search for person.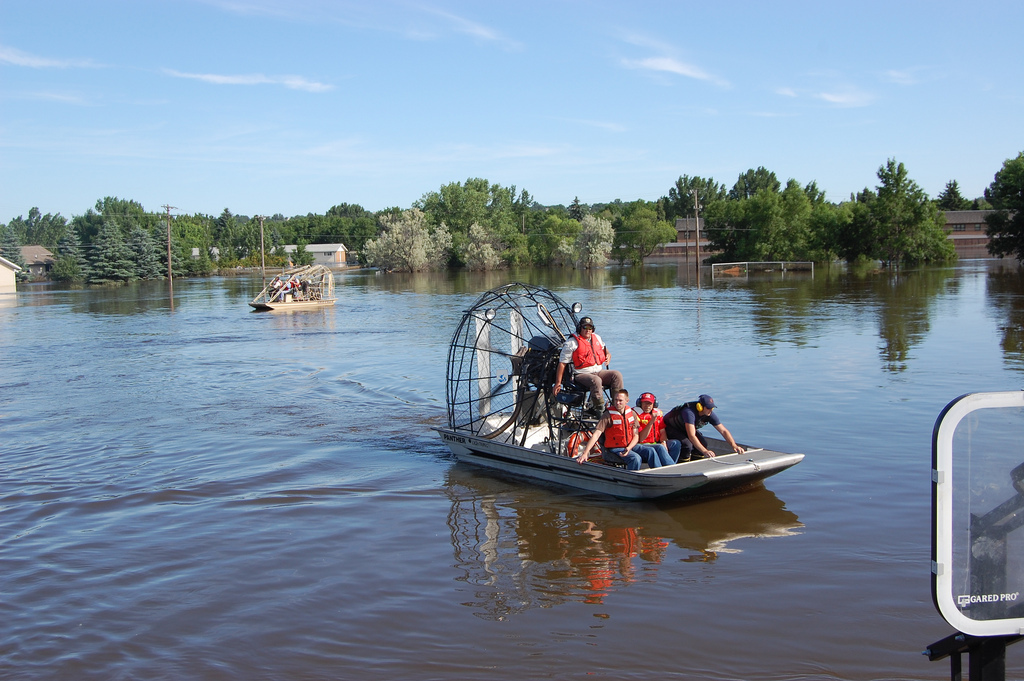
Found at 665 383 747 457.
